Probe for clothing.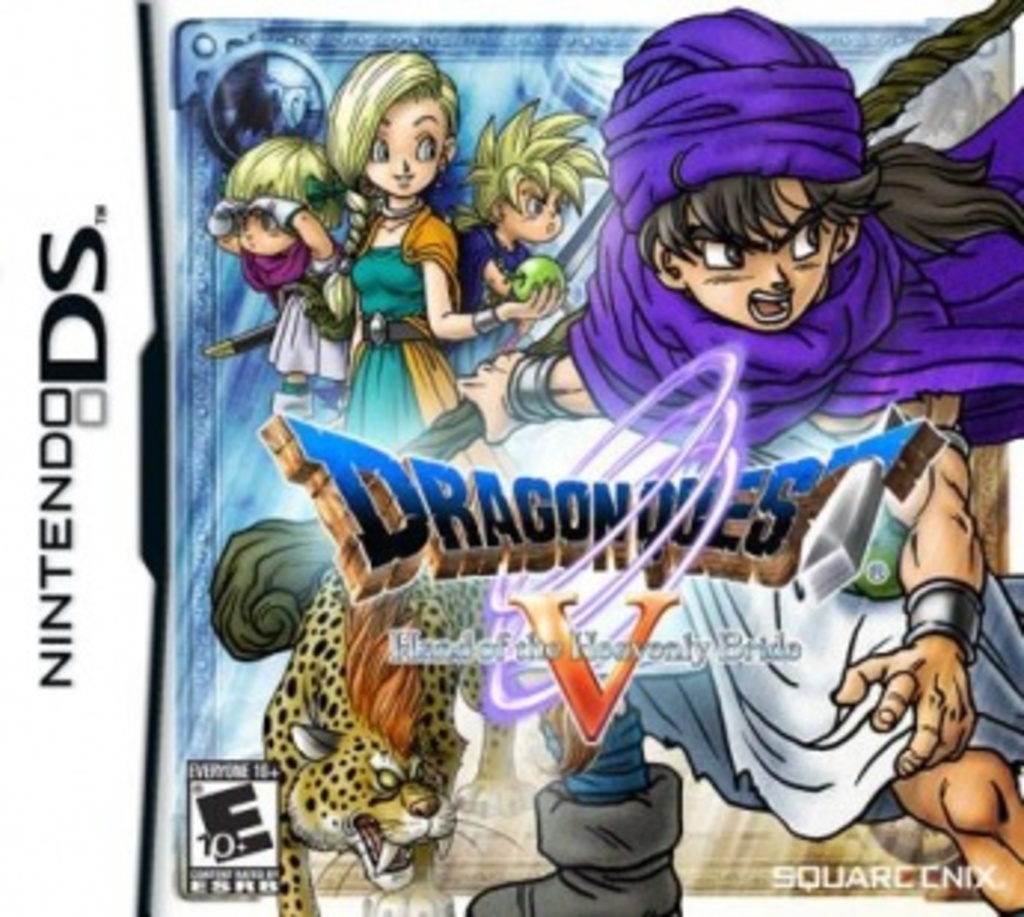
Probe result: locate(344, 199, 460, 445).
